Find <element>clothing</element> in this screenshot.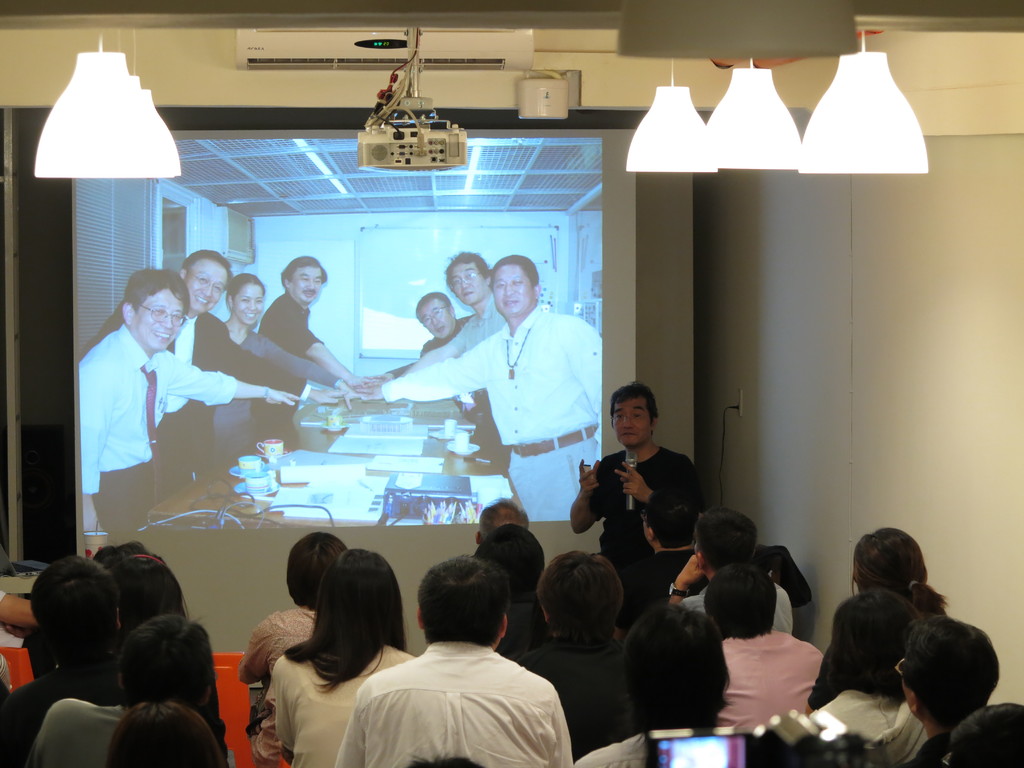
The bounding box for <element>clothing</element> is 269 638 408 760.
